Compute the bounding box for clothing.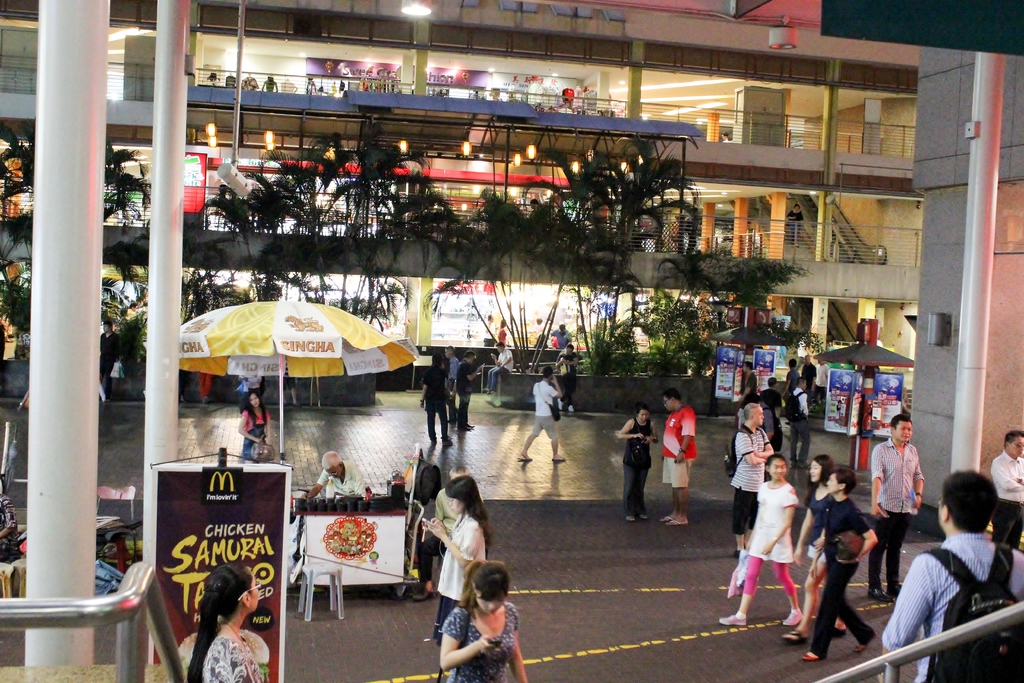
region(808, 363, 829, 416).
